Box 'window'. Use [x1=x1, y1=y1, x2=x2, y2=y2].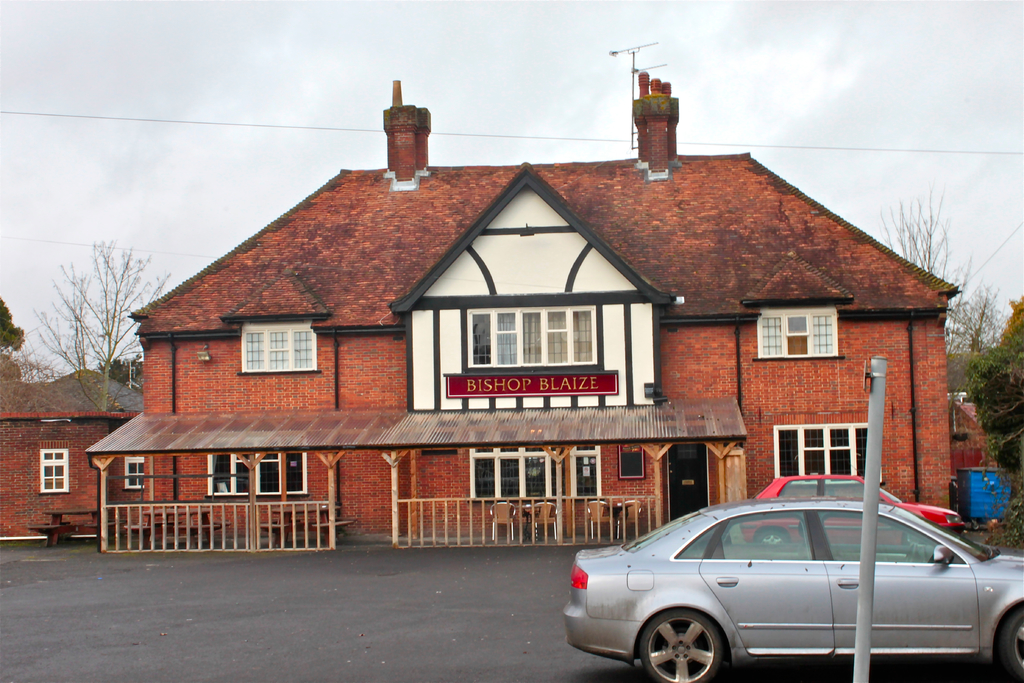
[x1=756, y1=308, x2=836, y2=358].
